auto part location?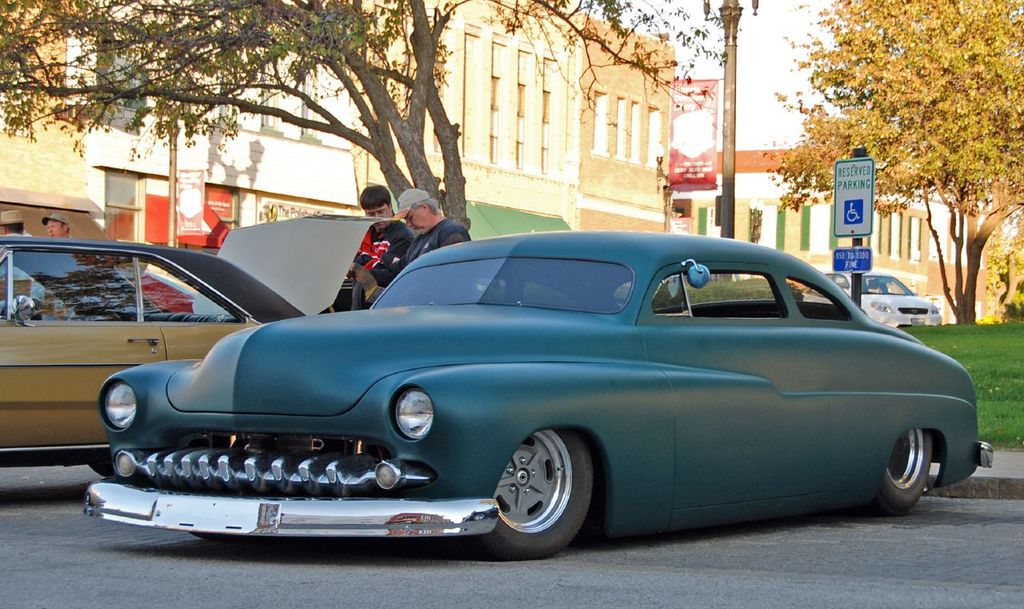
detection(108, 387, 145, 431)
